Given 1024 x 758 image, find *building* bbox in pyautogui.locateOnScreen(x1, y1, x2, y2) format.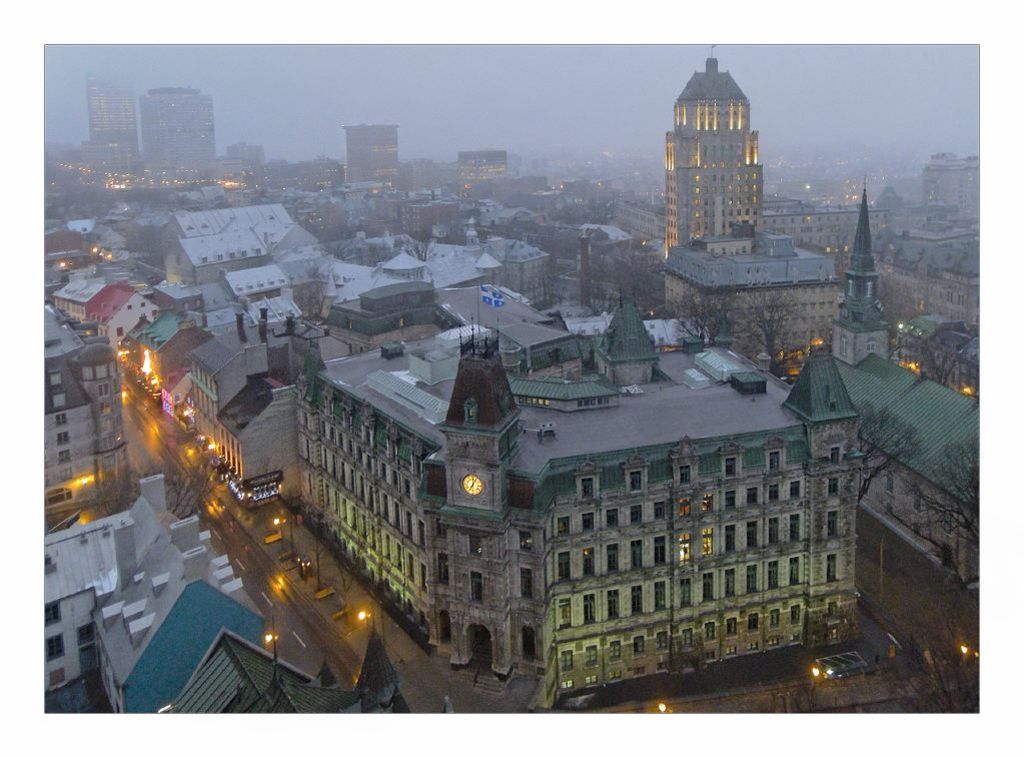
pyautogui.locateOnScreen(670, 58, 761, 249).
